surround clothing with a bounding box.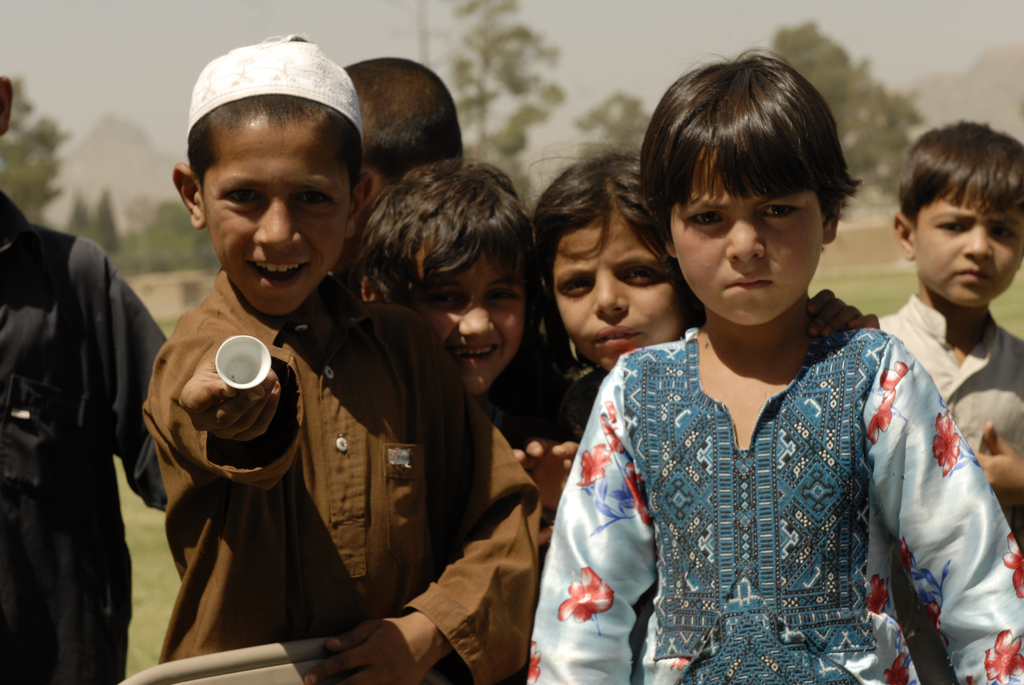
<region>881, 281, 1023, 533</region>.
